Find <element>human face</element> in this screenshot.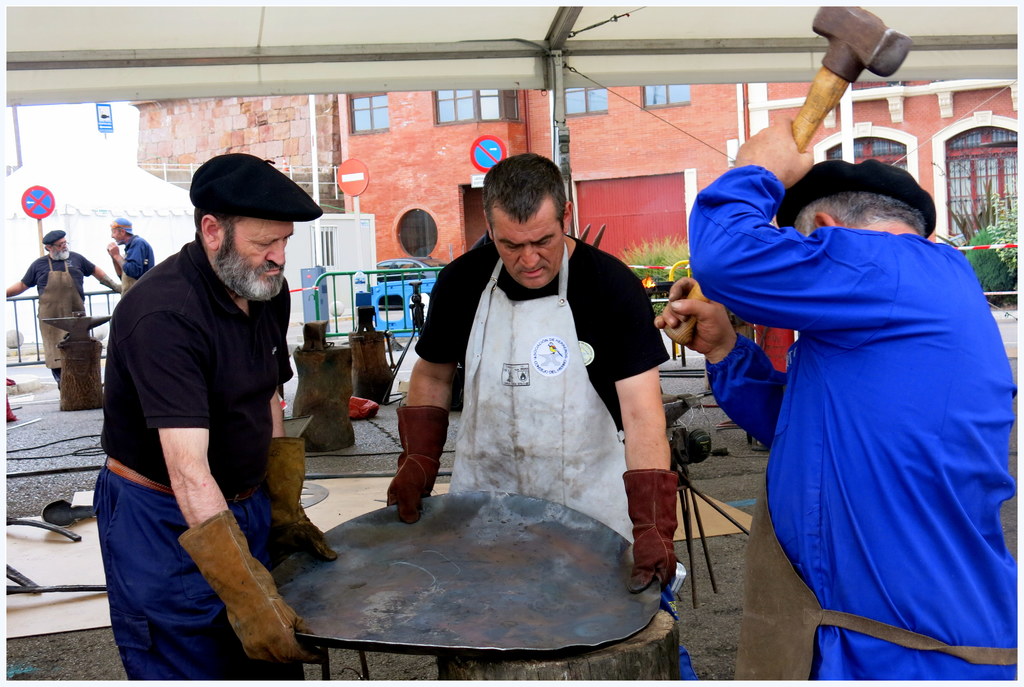
The bounding box for <element>human face</element> is {"left": 109, "top": 224, "right": 125, "bottom": 245}.
